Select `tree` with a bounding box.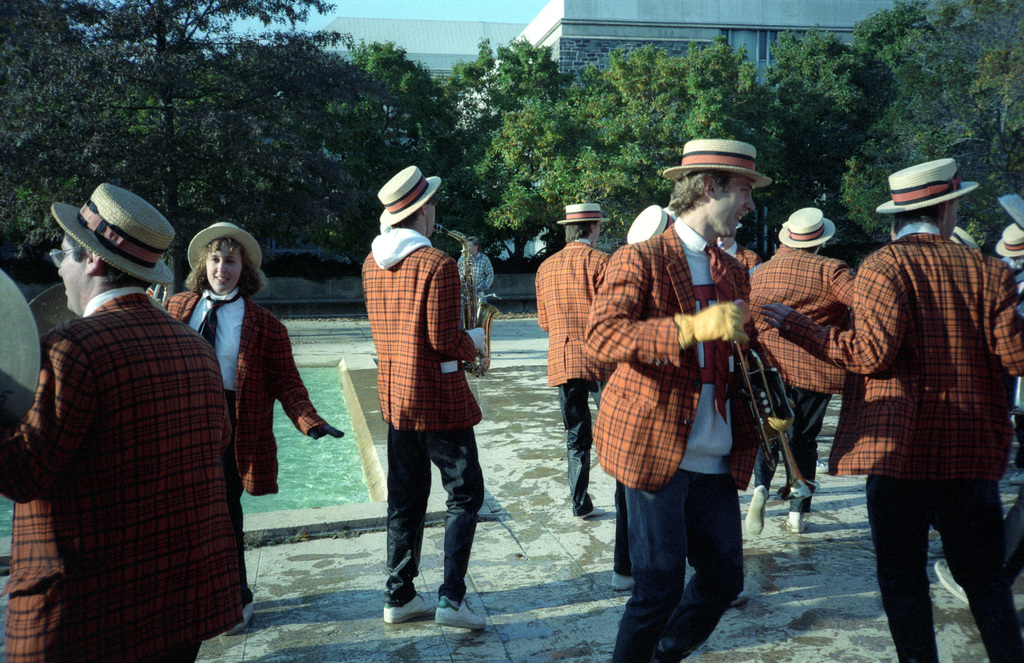
<bbox>412, 23, 563, 231</bbox>.
